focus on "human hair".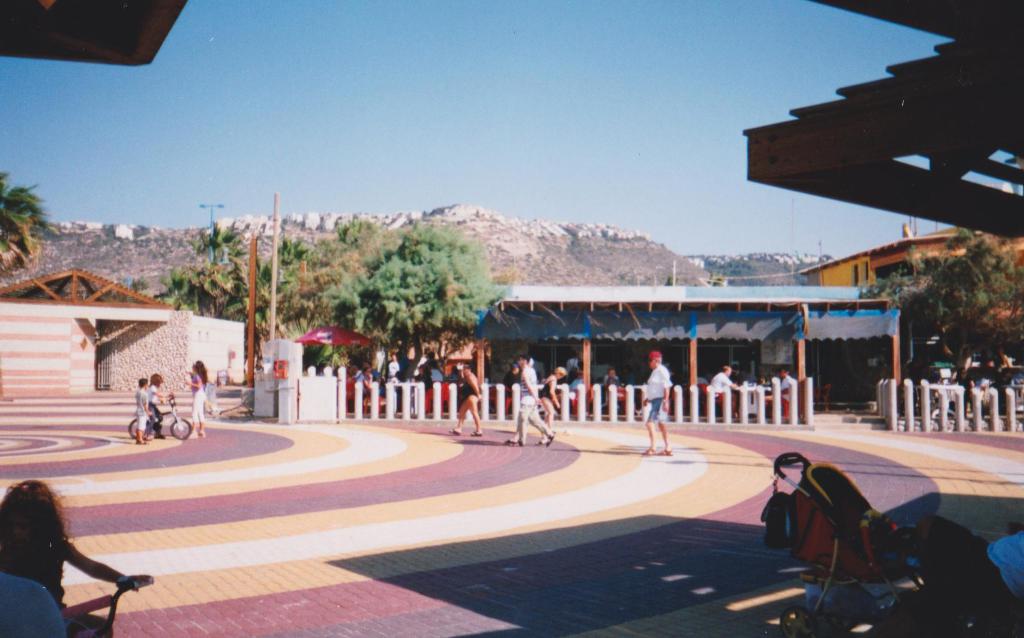
Focused at bbox(518, 354, 531, 363).
